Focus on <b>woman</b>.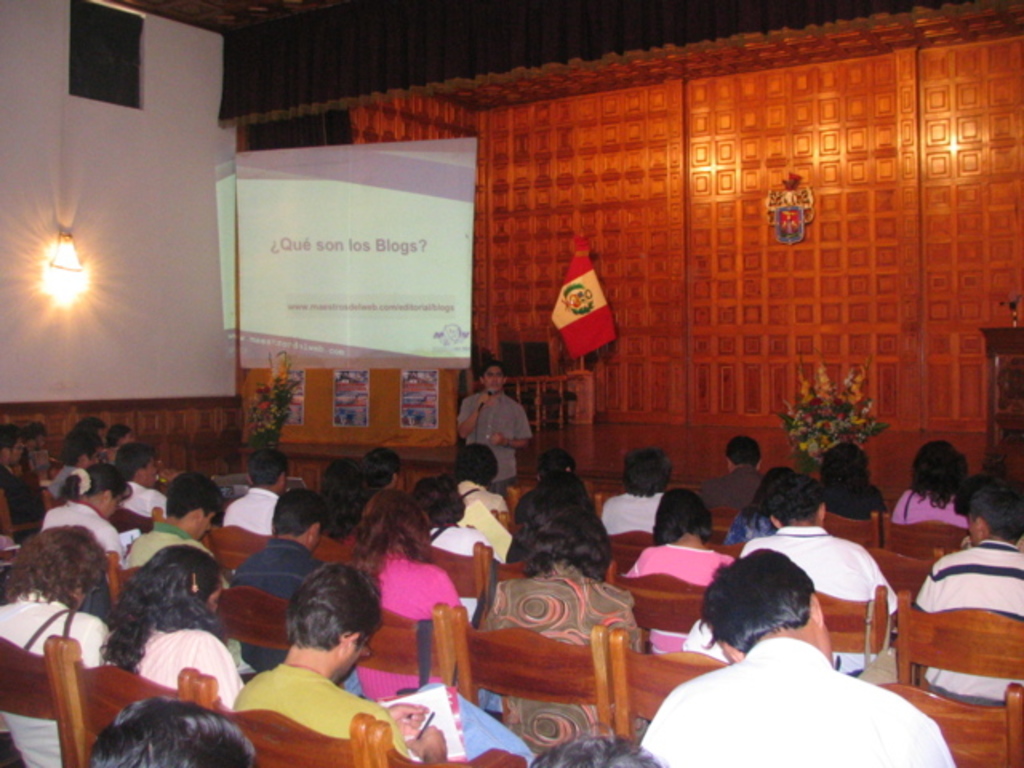
Focused at {"left": 410, "top": 470, "right": 491, "bottom": 624}.
